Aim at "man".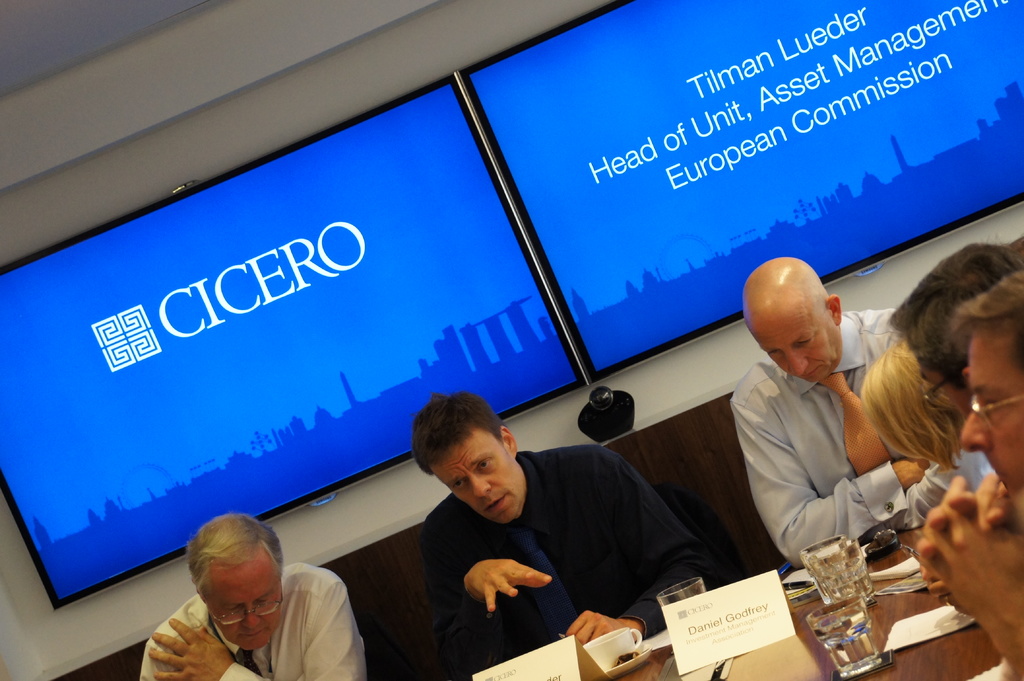
Aimed at [135,513,370,680].
